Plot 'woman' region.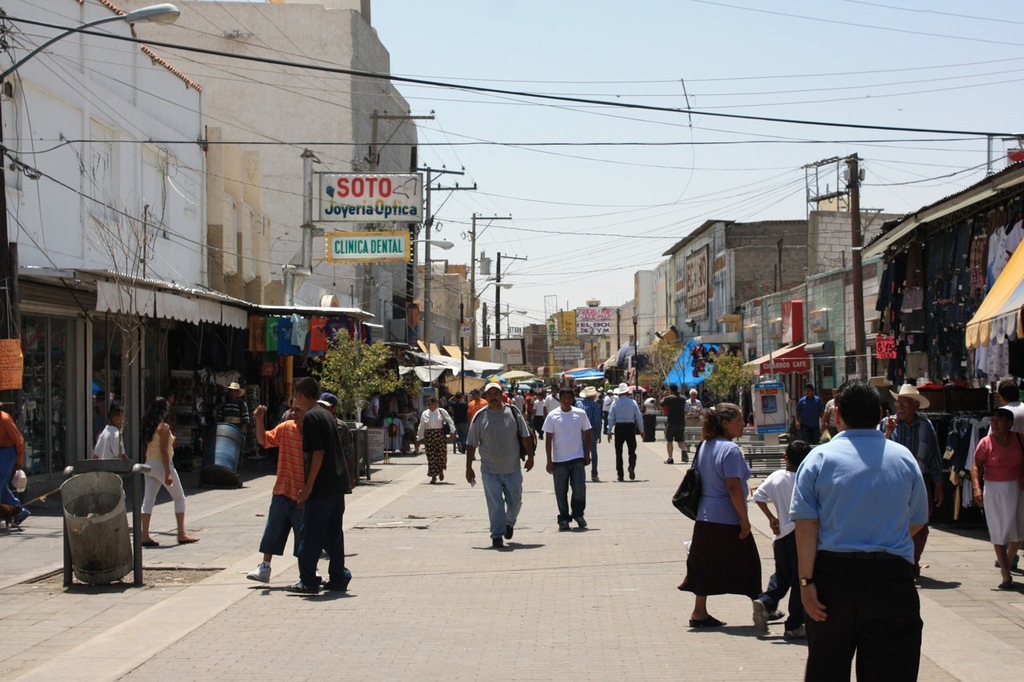
Plotted at BBox(686, 408, 777, 639).
